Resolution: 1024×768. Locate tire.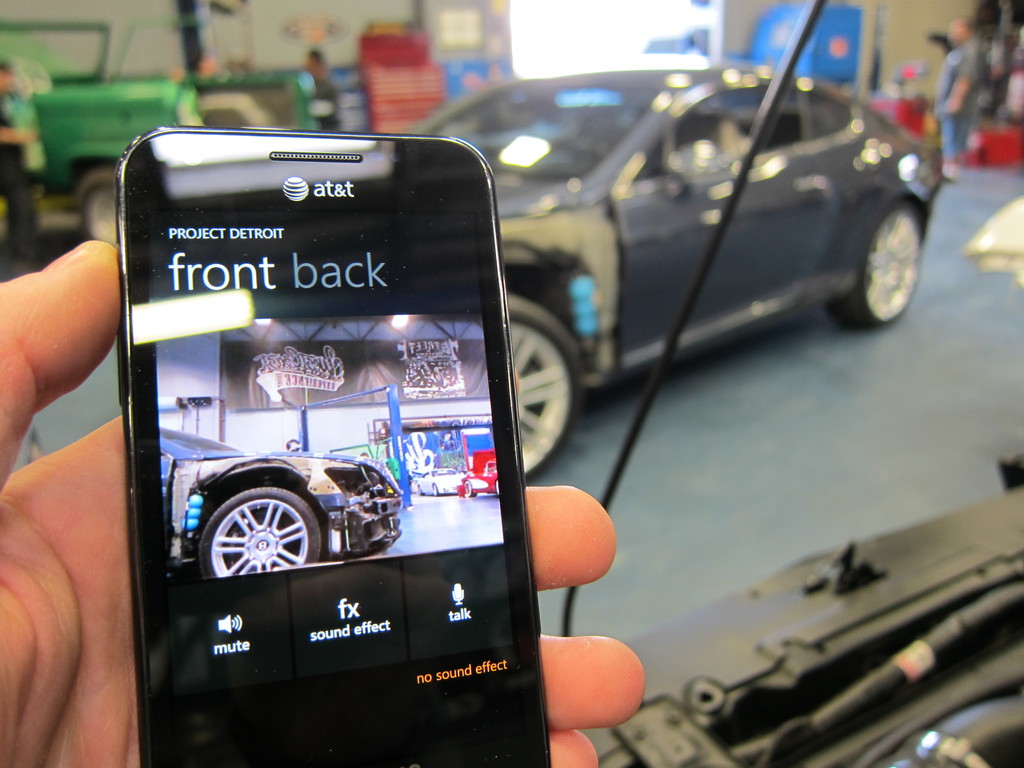
bbox(829, 205, 925, 327).
